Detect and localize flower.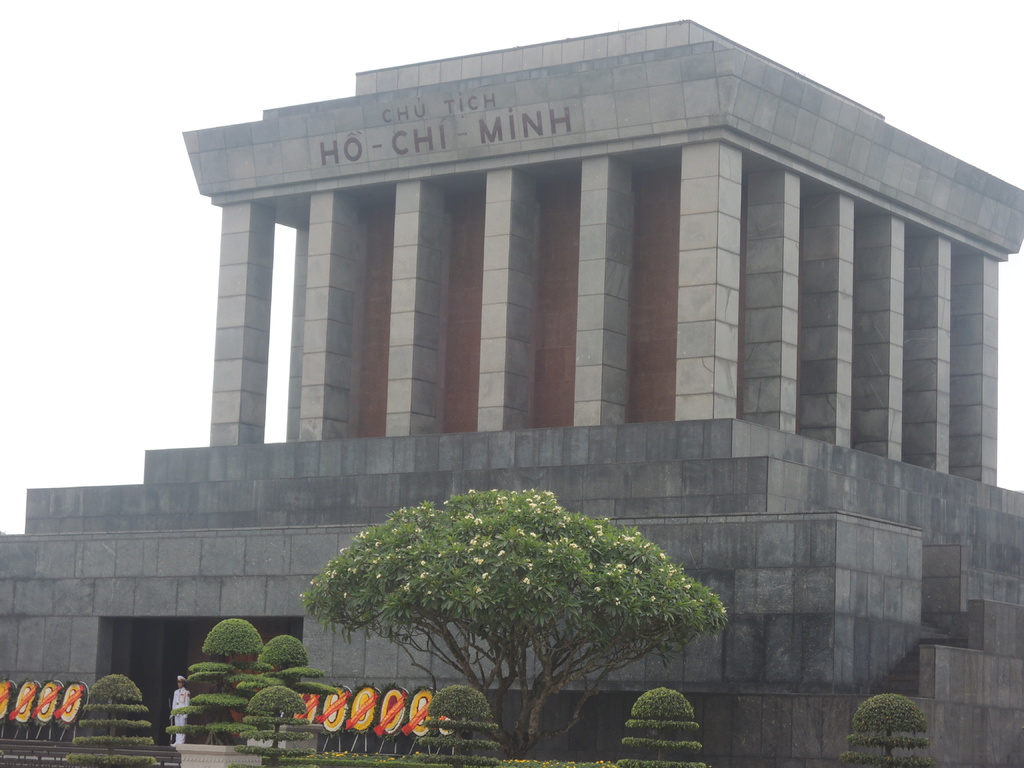
Localized at (465,512,472,521).
